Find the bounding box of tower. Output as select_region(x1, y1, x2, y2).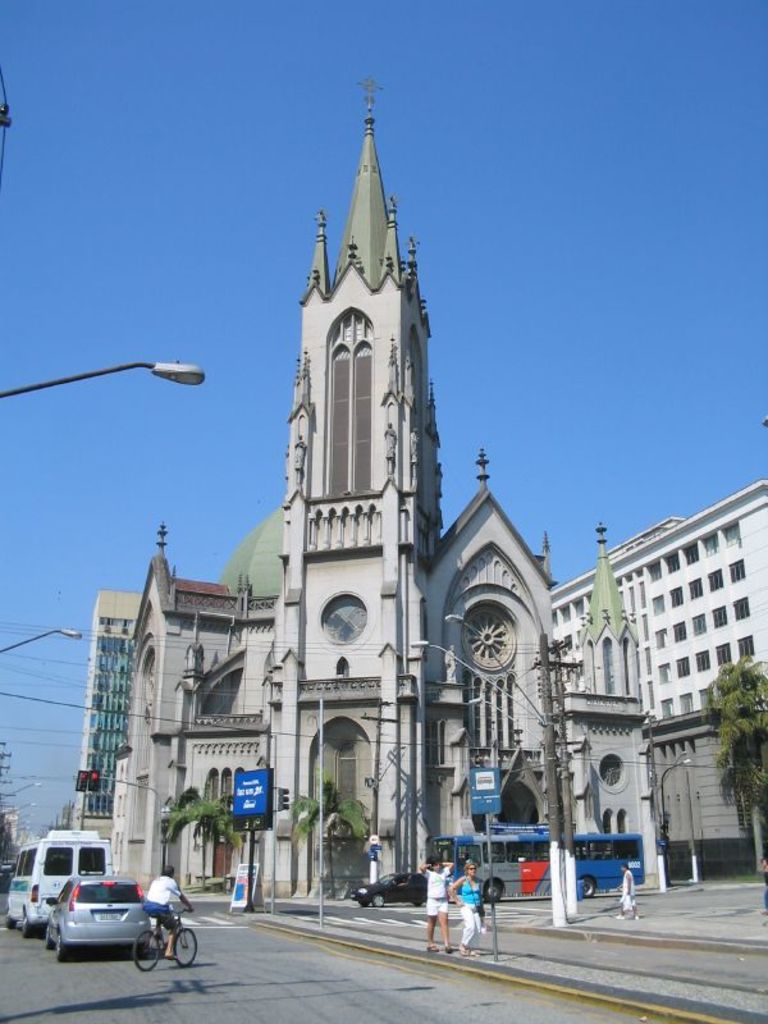
select_region(124, 81, 646, 897).
